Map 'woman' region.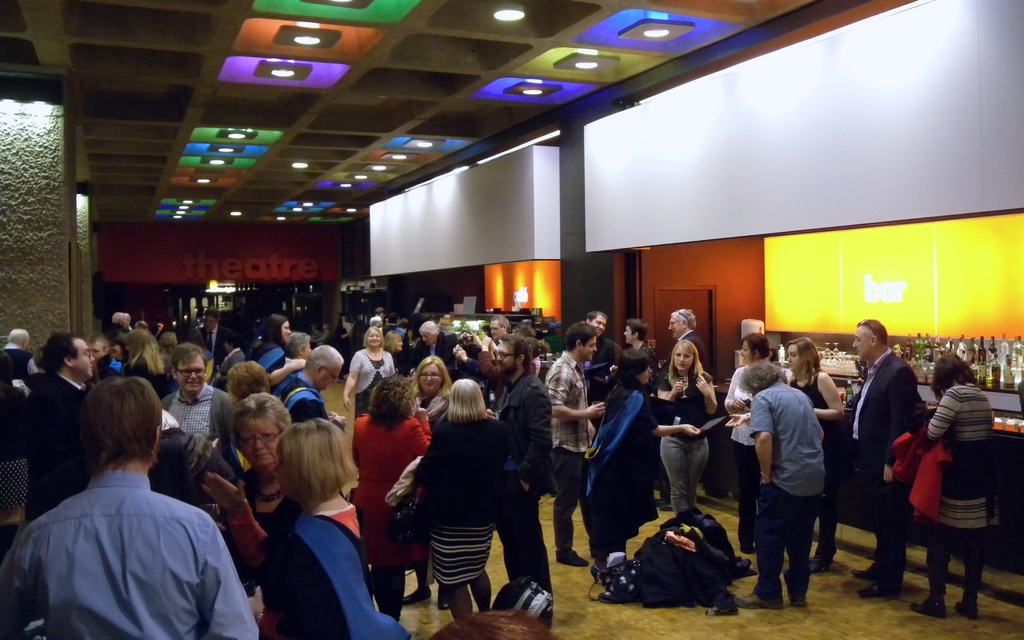
Mapped to left=102, top=331, right=135, bottom=375.
